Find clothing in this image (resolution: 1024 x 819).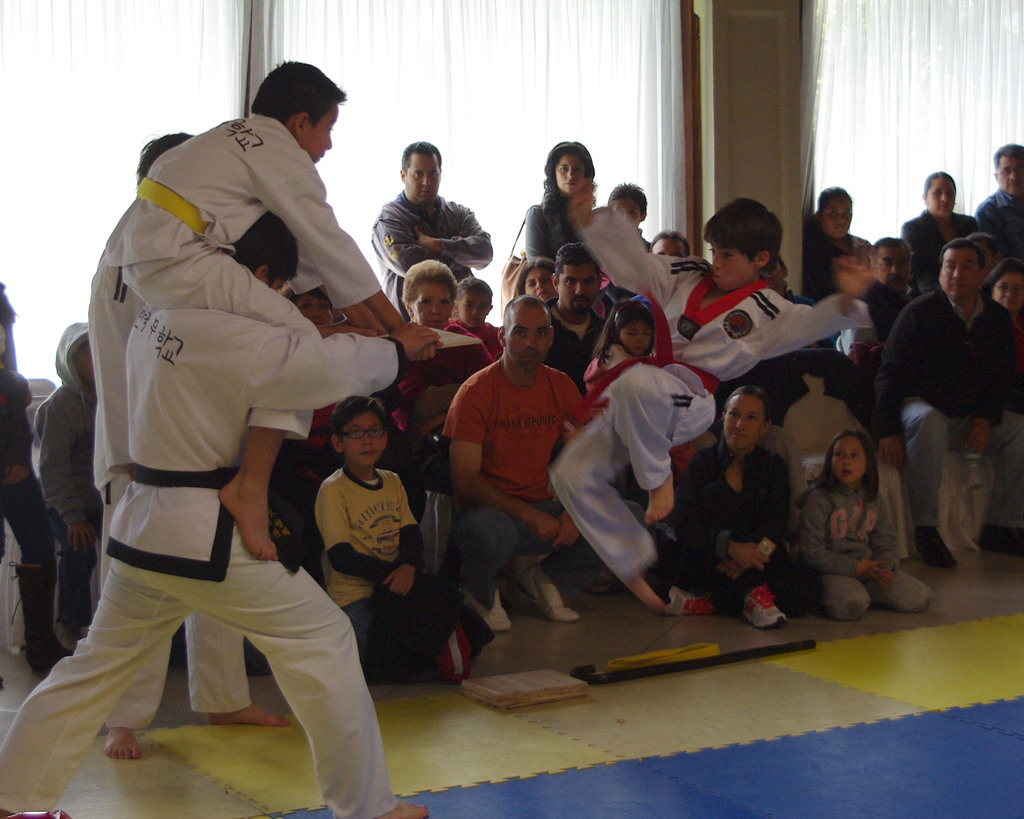
x1=684, y1=436, x2=777, y2=588.
